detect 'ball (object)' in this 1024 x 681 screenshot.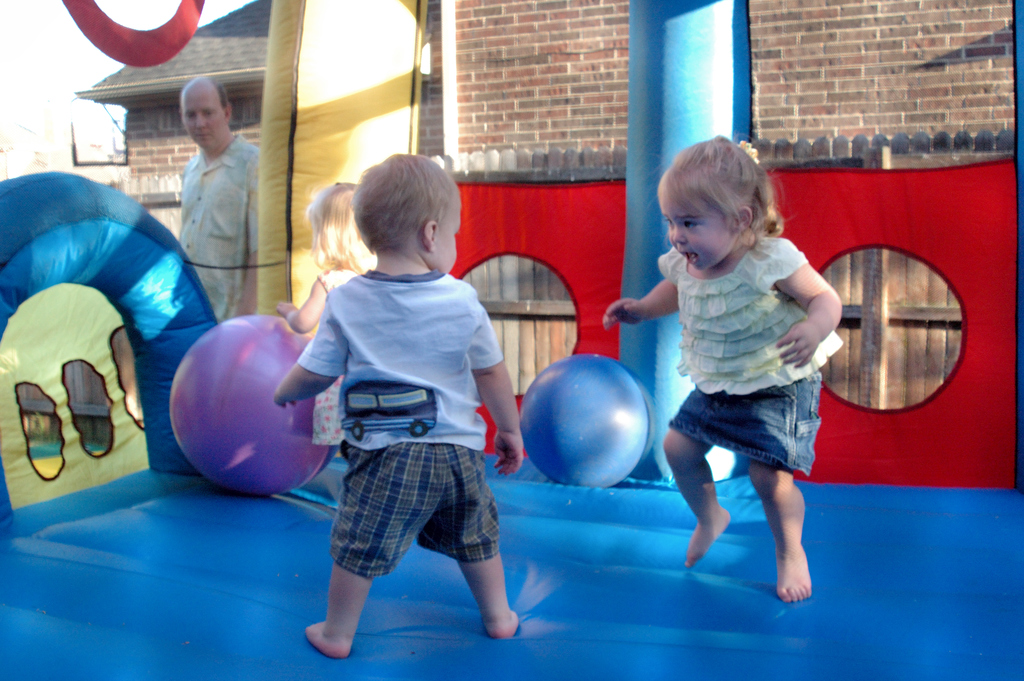
Detection: left=171, top=318, right=333, bottom=494.
